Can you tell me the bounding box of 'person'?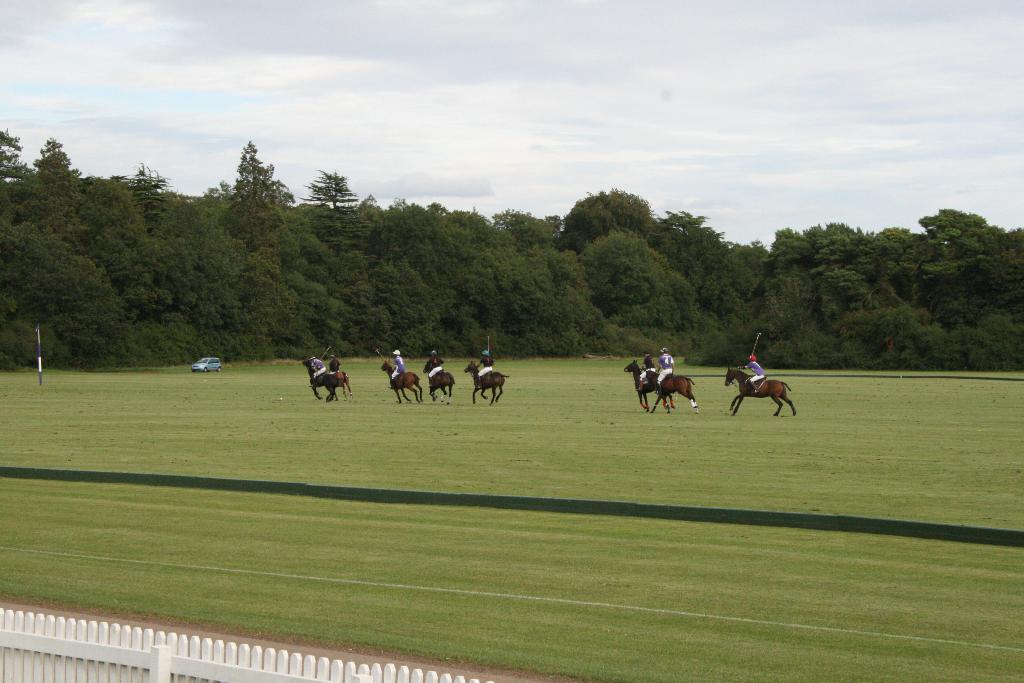
742:353:773:391.
